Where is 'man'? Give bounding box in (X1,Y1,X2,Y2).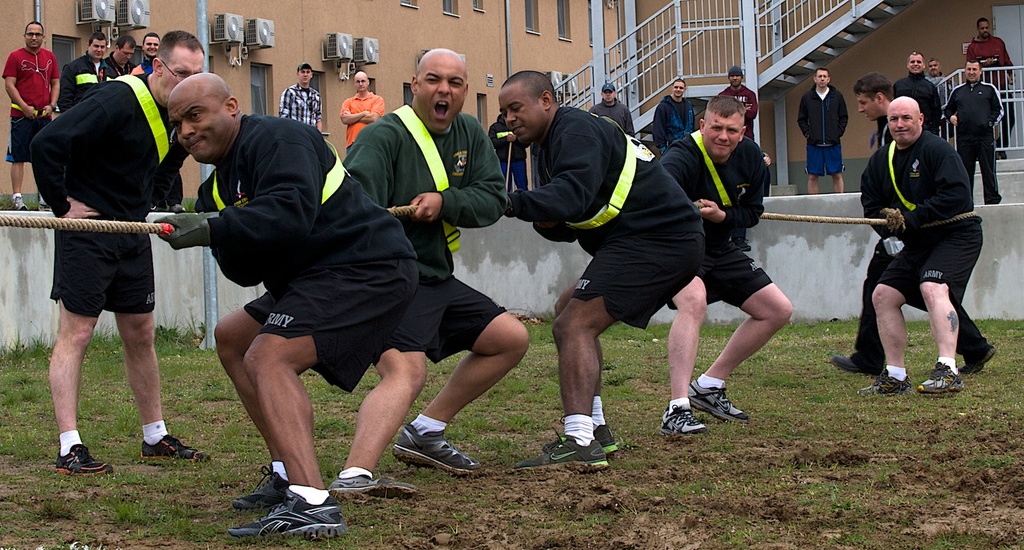
(828,94,991,381).
